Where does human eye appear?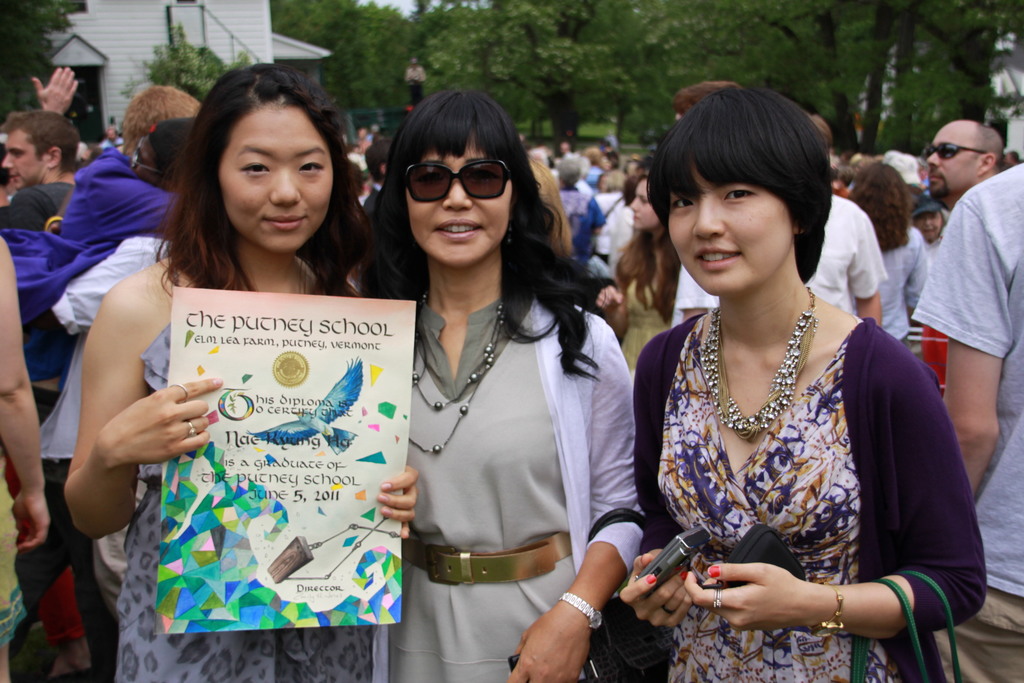
Appears at (x1=670, y1=197, x2=698, y2=213).
